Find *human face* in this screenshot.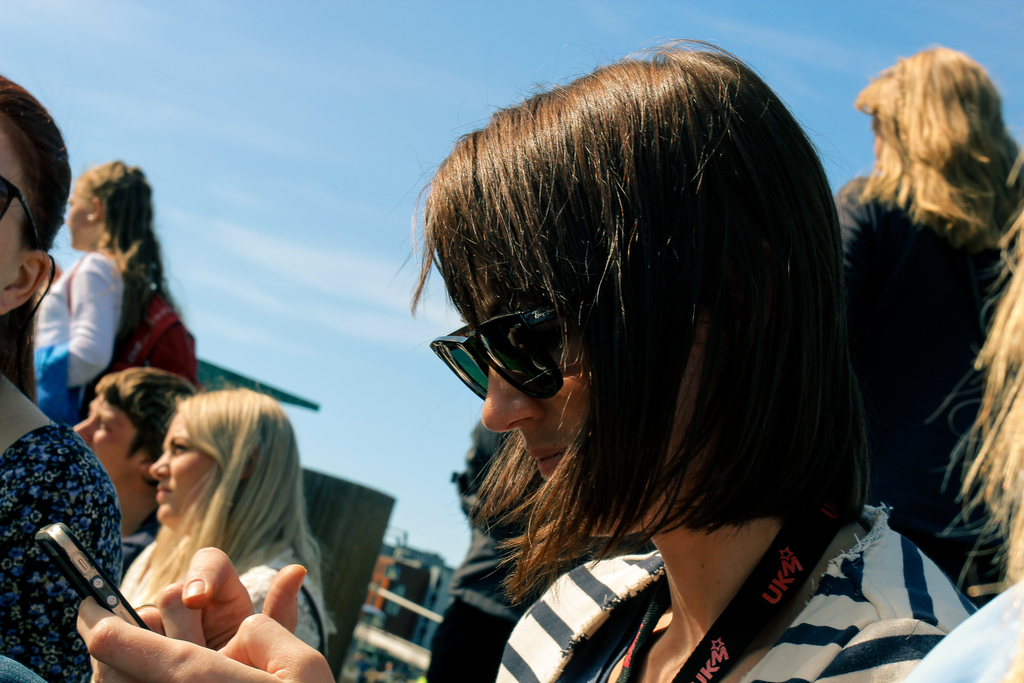
The bounding box for *human face* is Rect(74, 394, 144, 482).
